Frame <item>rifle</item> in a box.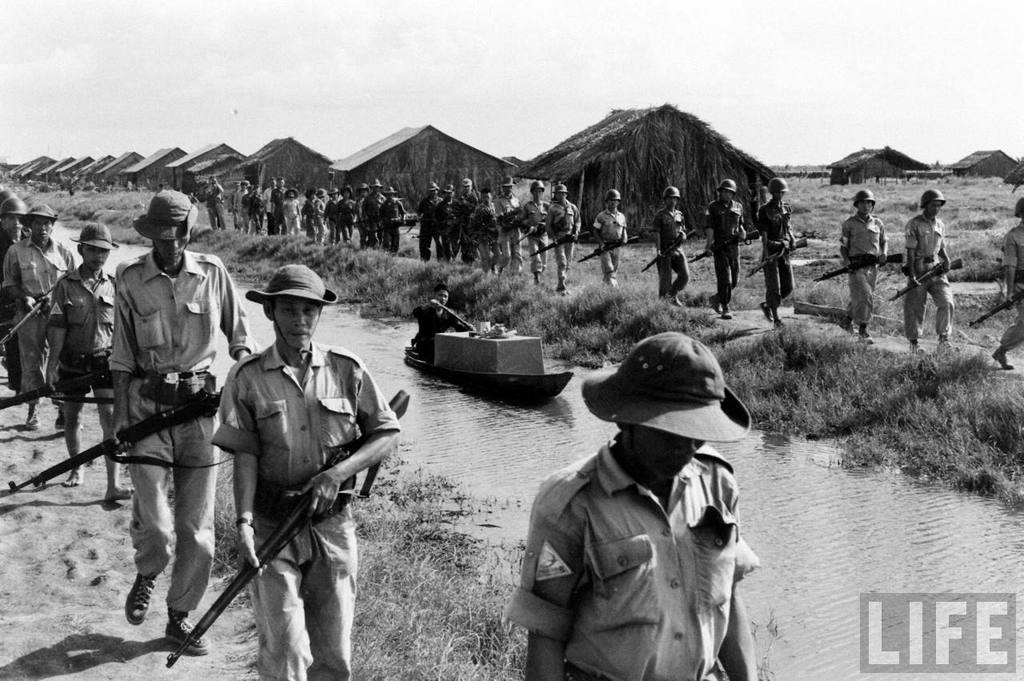
bbox=[690, 226, 759, 264].
